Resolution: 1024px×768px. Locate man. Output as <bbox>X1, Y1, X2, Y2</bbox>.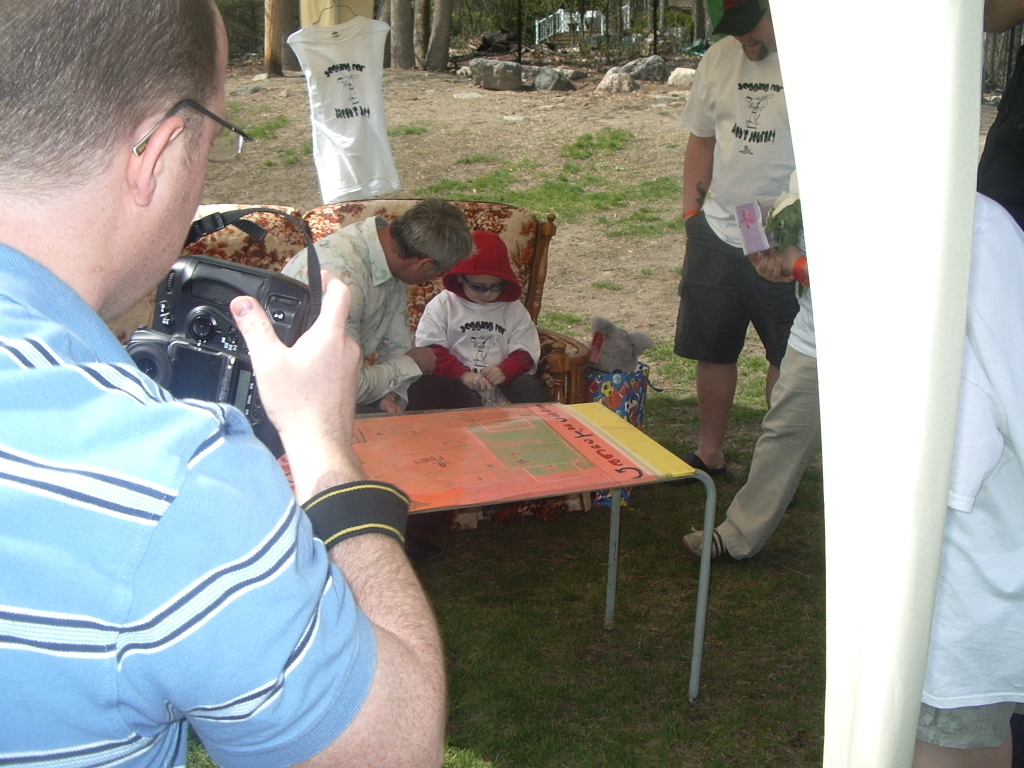
<bbox>0, 35, 385, 751</bbox>.
